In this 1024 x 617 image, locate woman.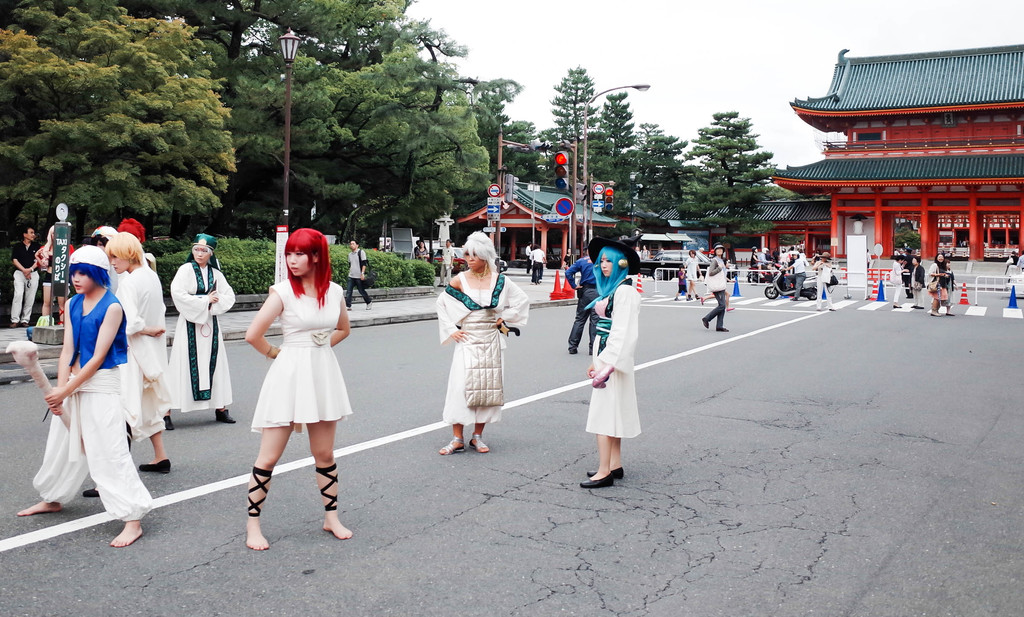
Bounding box: <bbox>581, 239, 644, 486</bbox>.
